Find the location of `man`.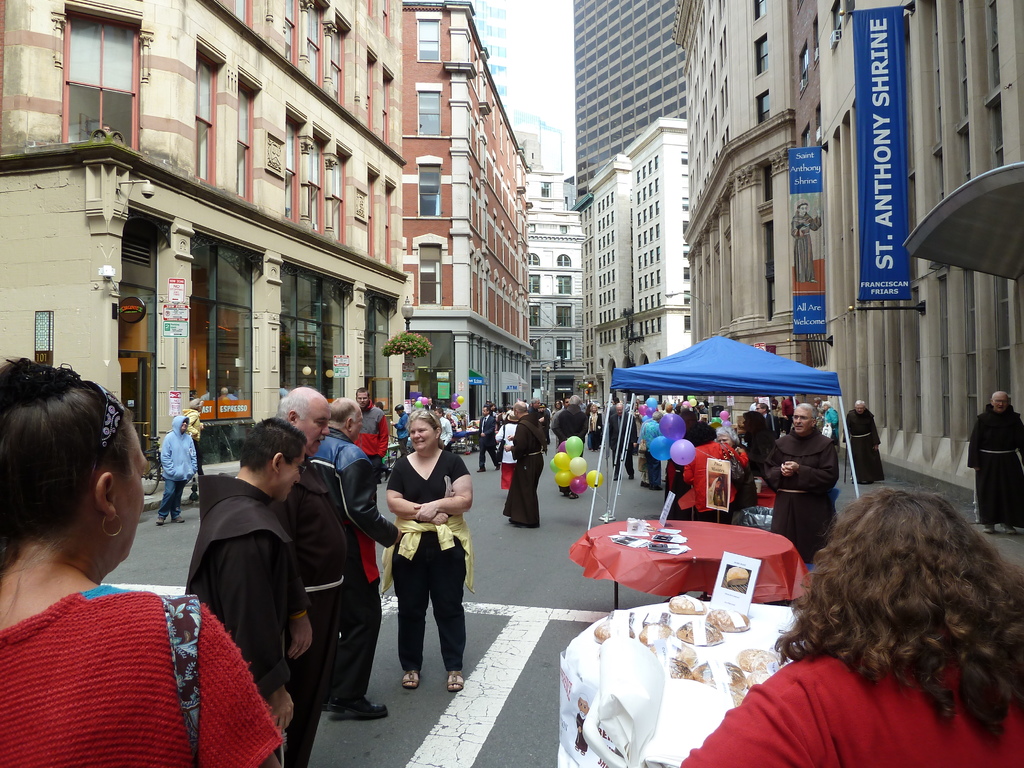
Location: locate(435, 403, 460, 452).
